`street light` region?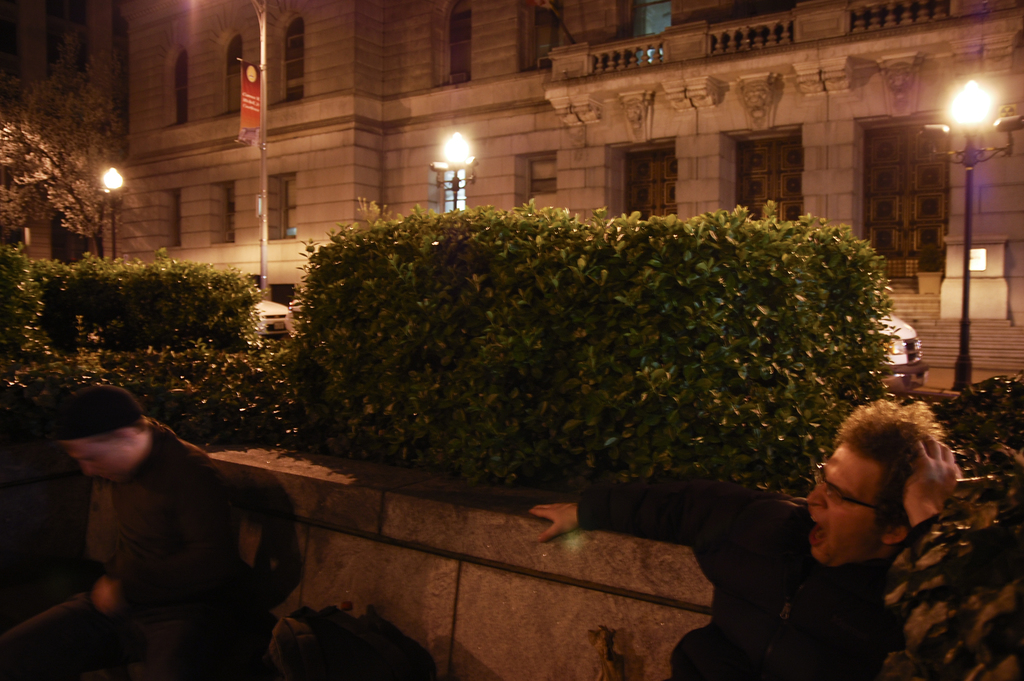
[96, 165, 124, 258]
